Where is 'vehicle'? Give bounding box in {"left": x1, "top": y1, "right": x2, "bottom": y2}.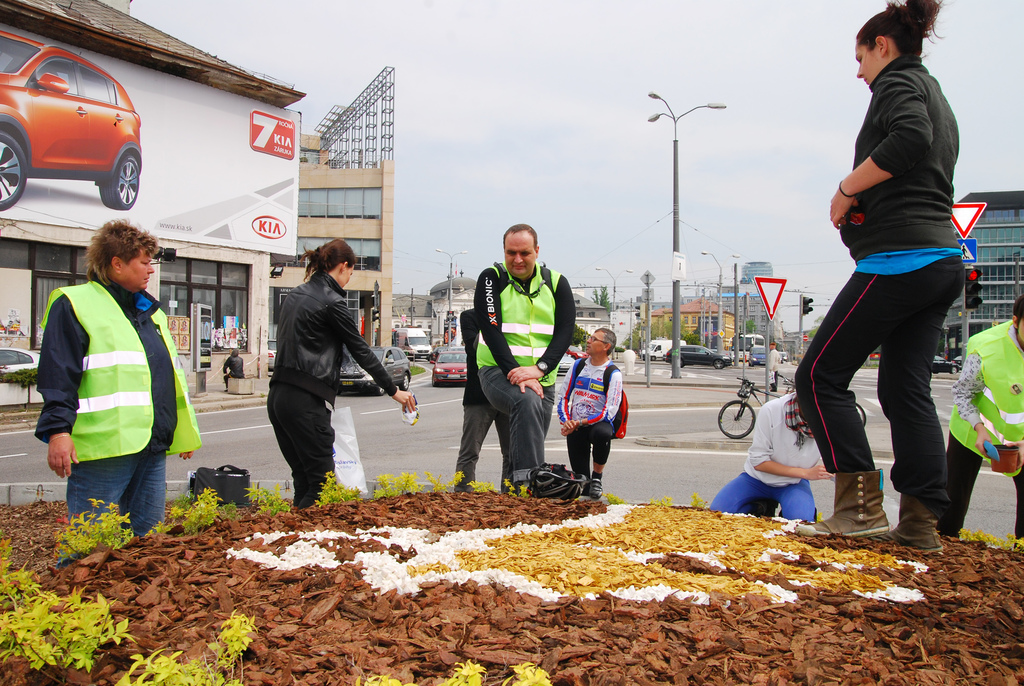
{"left": 431, "top": 346, "right": 470, "bottom": 386}.
